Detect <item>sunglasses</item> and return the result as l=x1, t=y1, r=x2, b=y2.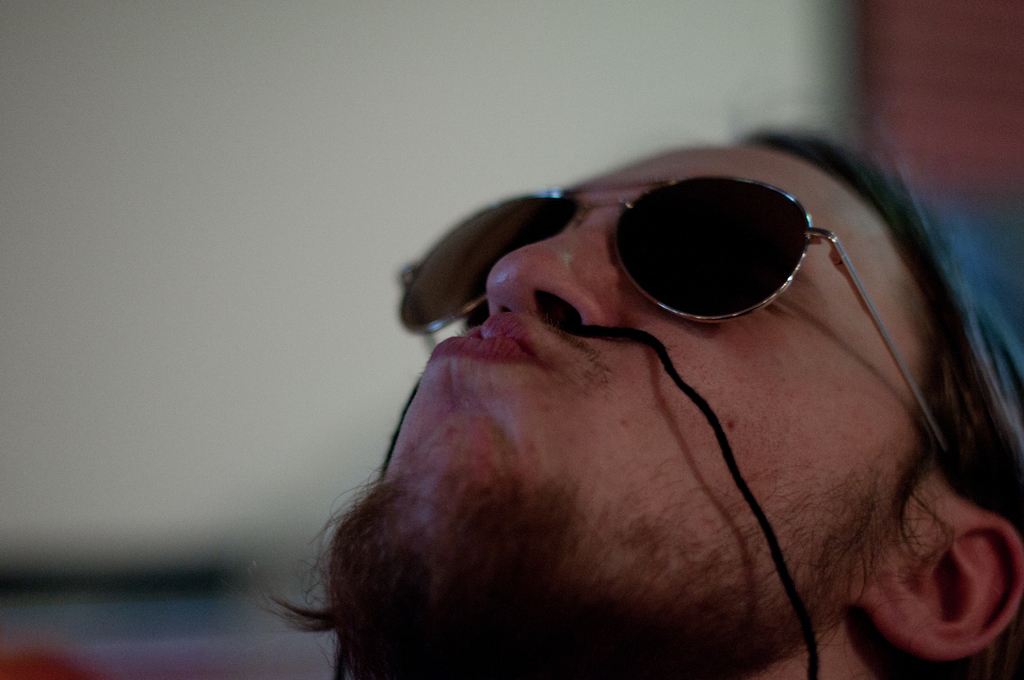
l=385, t=170, r=983, b=503.
